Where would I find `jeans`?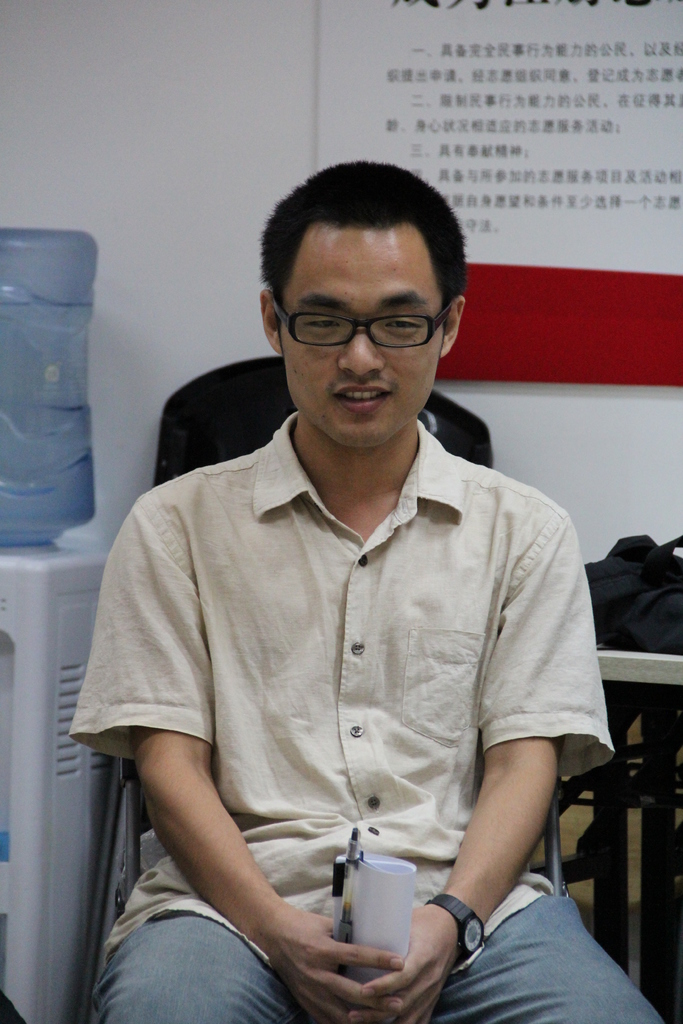
At bbox=[95, 895, 665, 1023].
